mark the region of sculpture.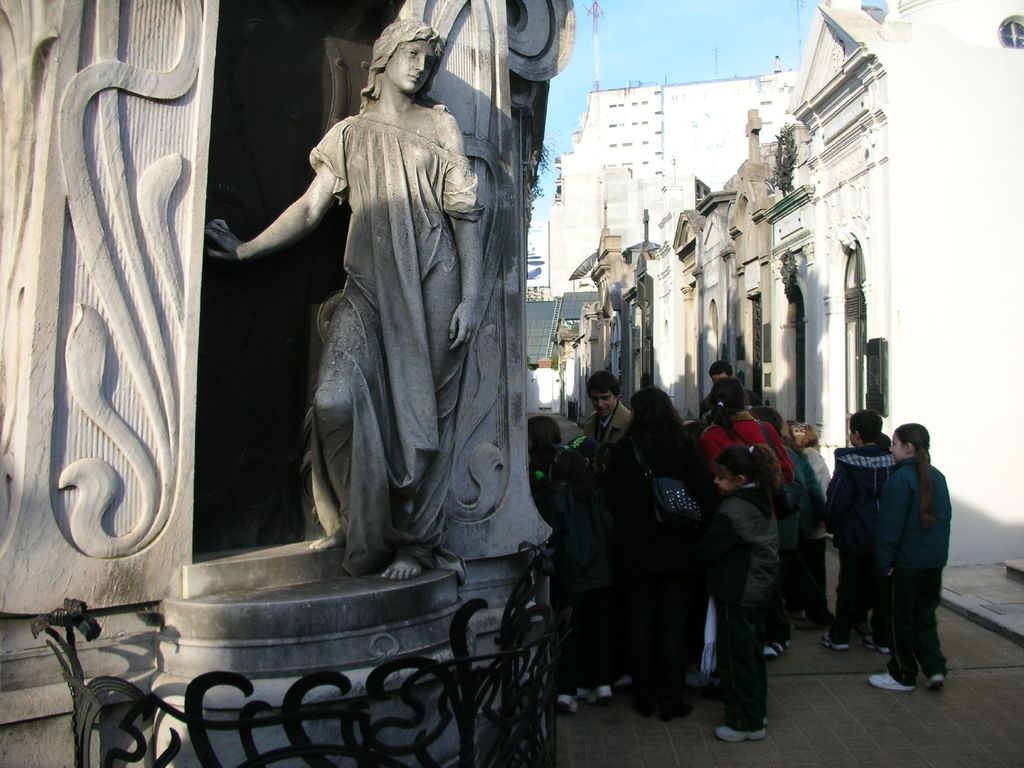
Region: 200:15:490:586.
